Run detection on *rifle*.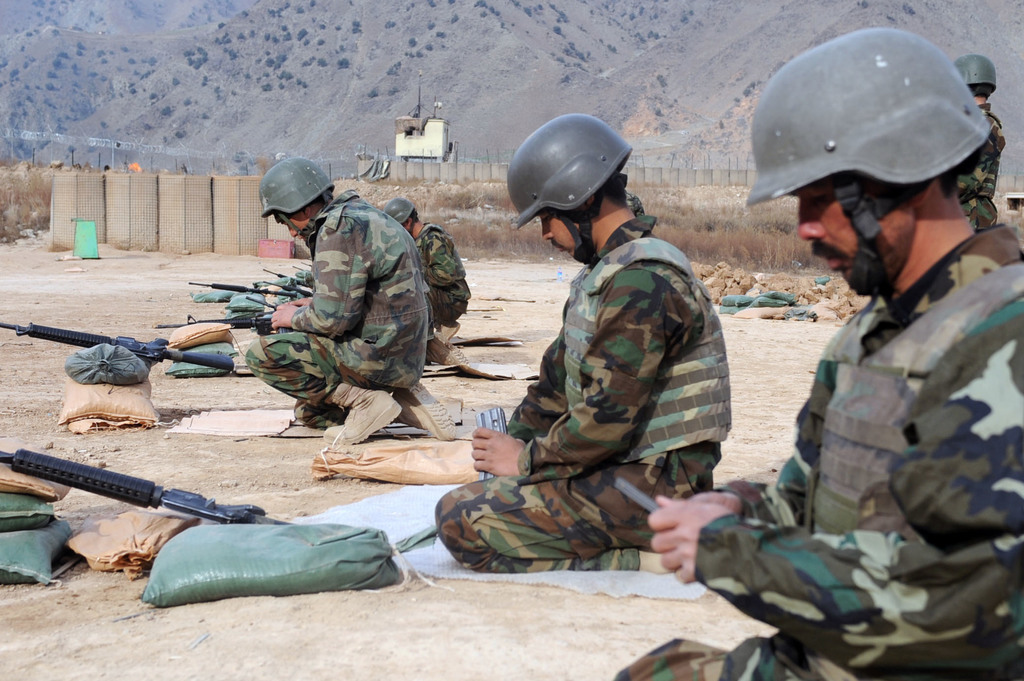
Result: 261 268 309 285.
